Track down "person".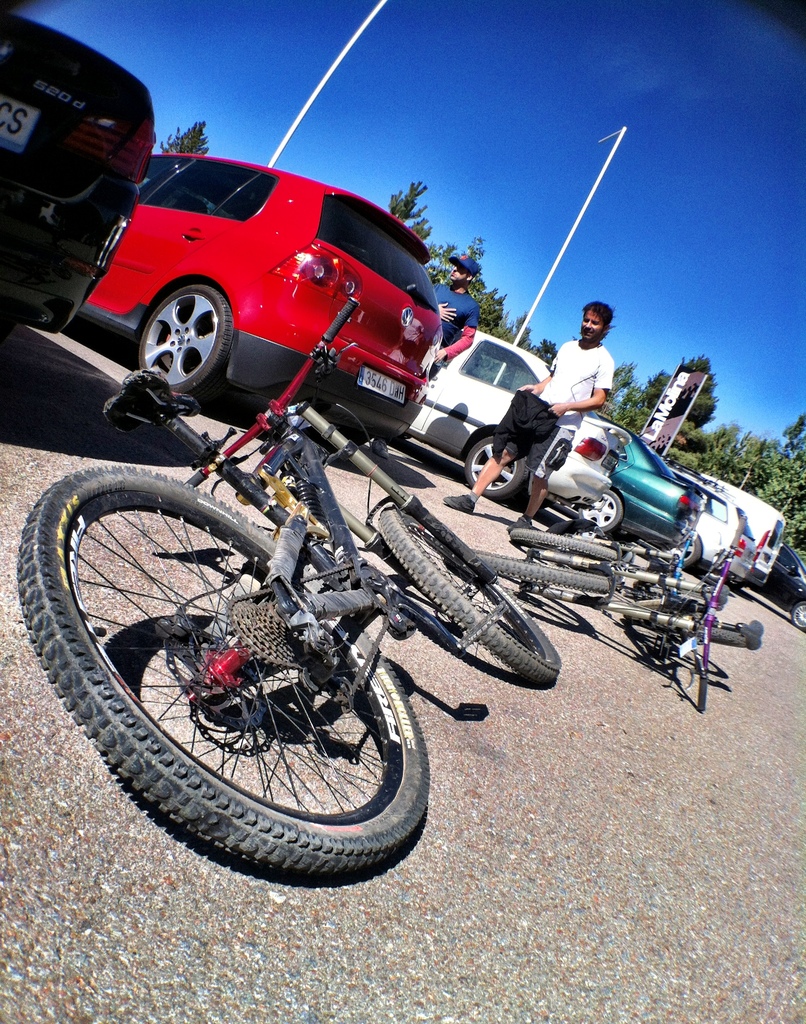
Tracked to [444,297,615,531].
